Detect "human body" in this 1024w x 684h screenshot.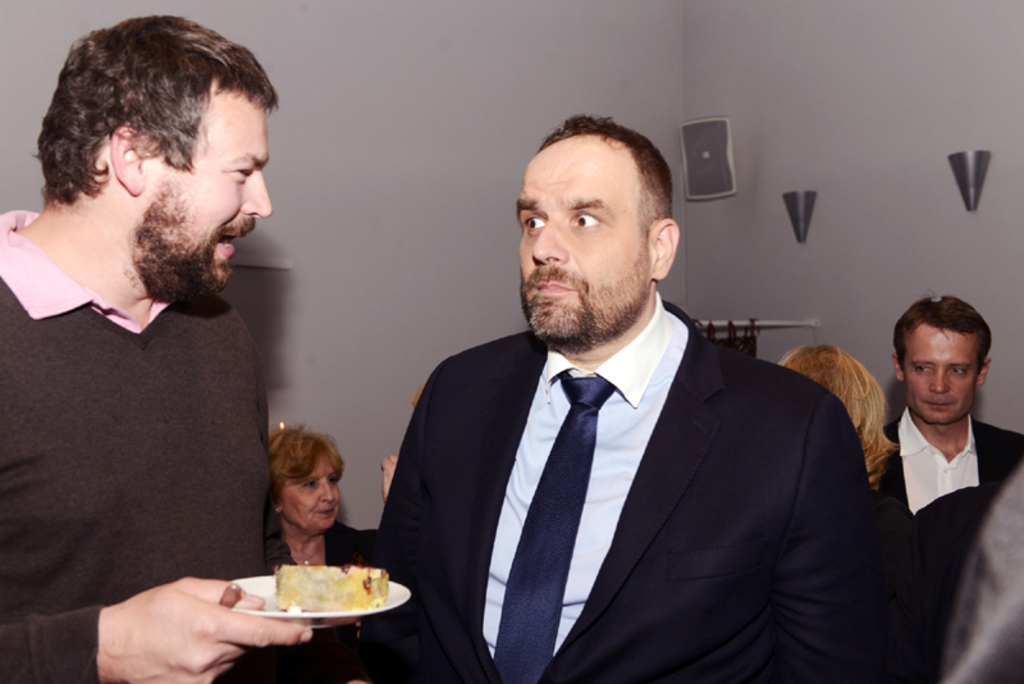
Detection: locate(262, 428, 384, 683).
